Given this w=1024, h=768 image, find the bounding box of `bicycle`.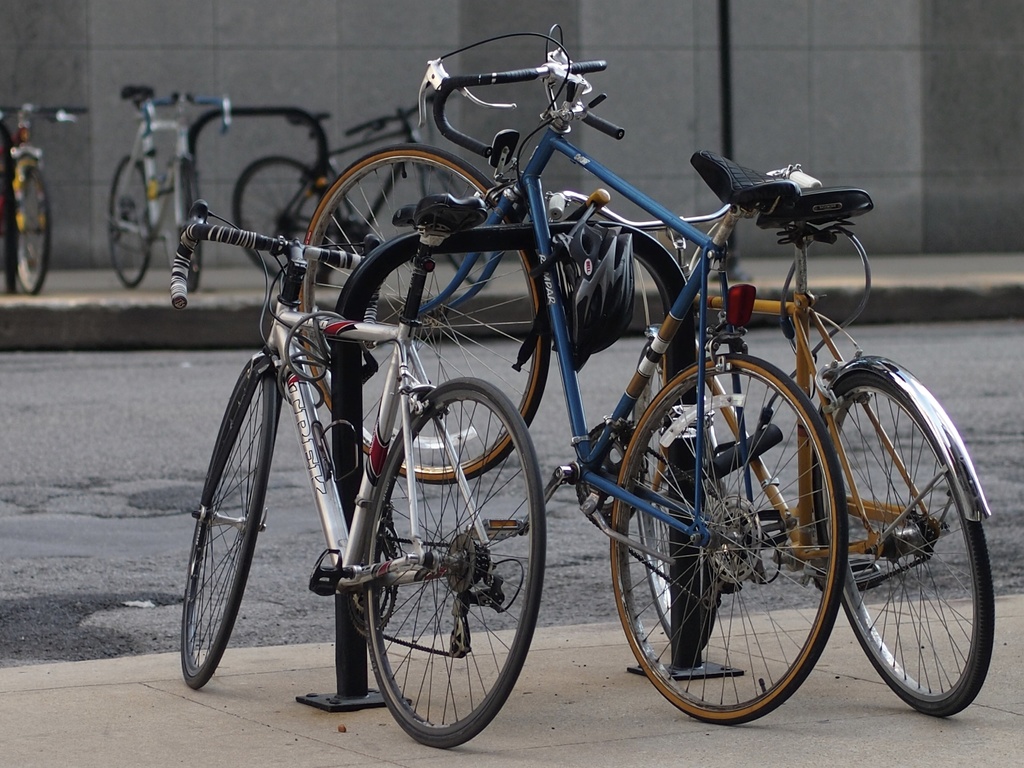
x1=0, y1=102, x2=90, y2=295.
